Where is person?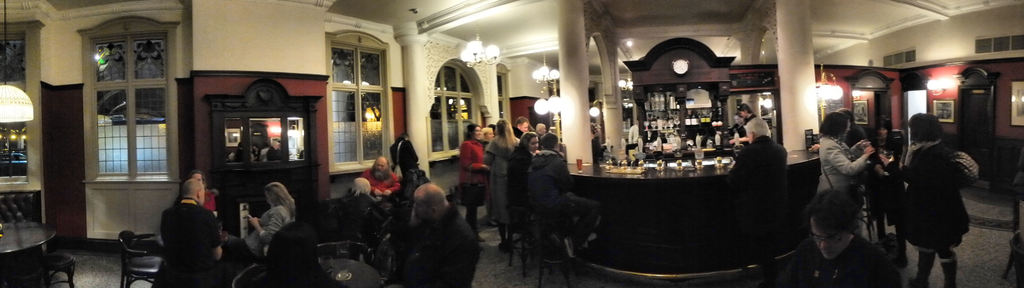
(left=528, top=131, right=602, bottom=262).
